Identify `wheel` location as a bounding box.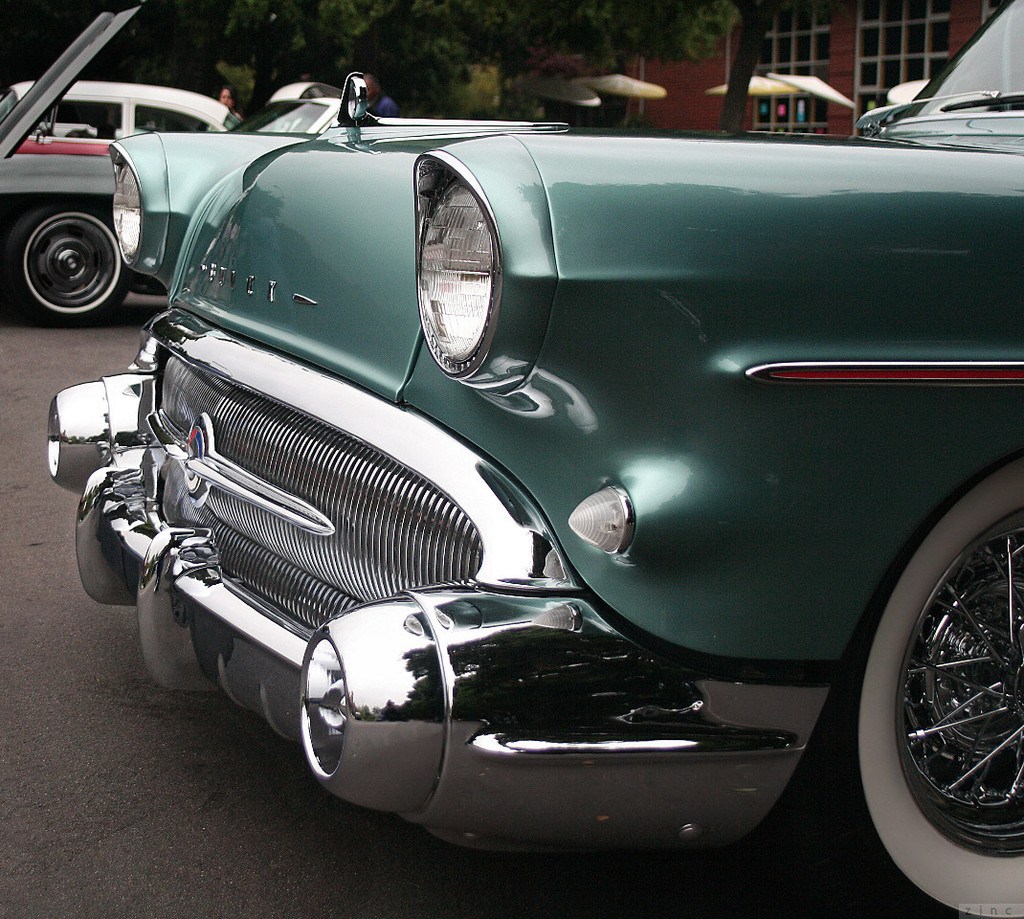
box=[5, 203, 136, 327].
